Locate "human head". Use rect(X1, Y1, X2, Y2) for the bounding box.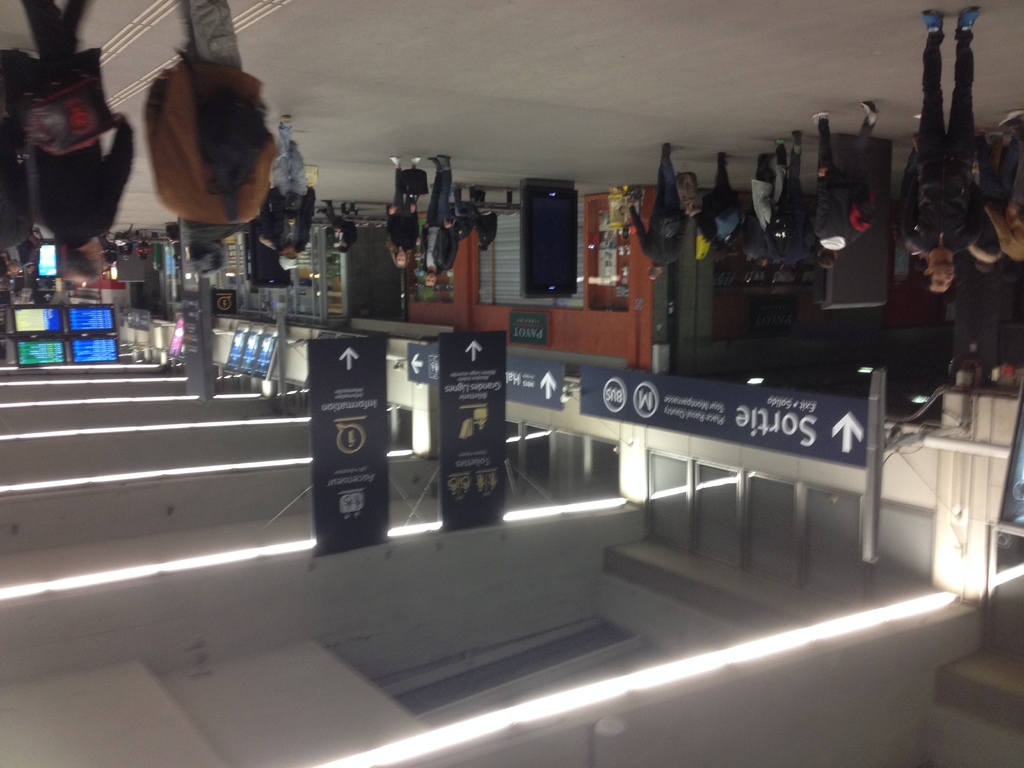
rect(426, 270, 435, 284).
